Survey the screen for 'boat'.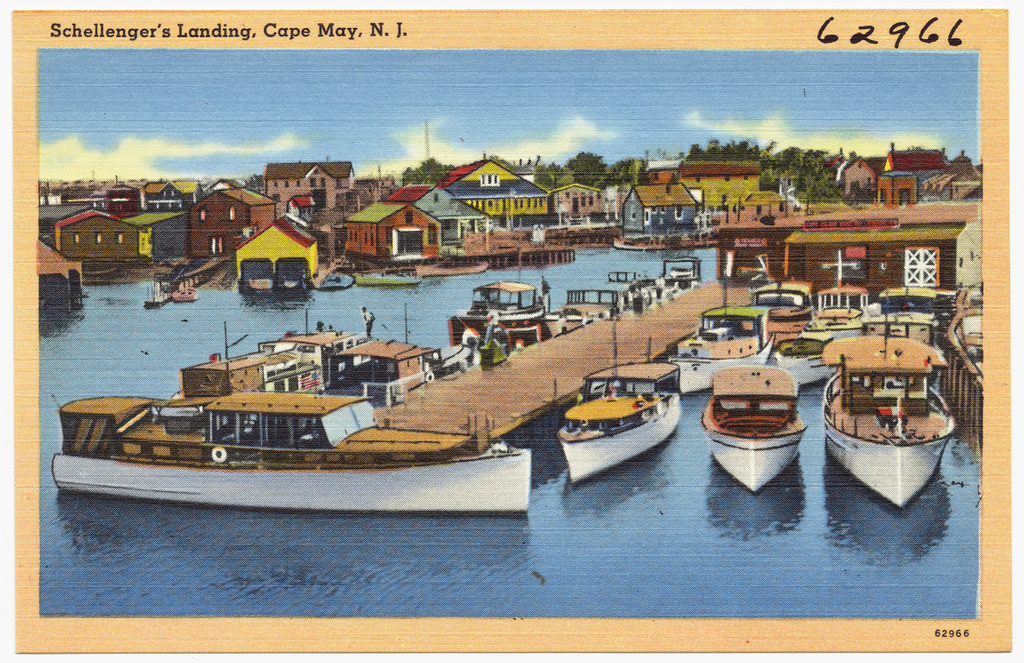
Survey found: {"left": 666, "top": 300, "right": 776, "bottom": 395}.
